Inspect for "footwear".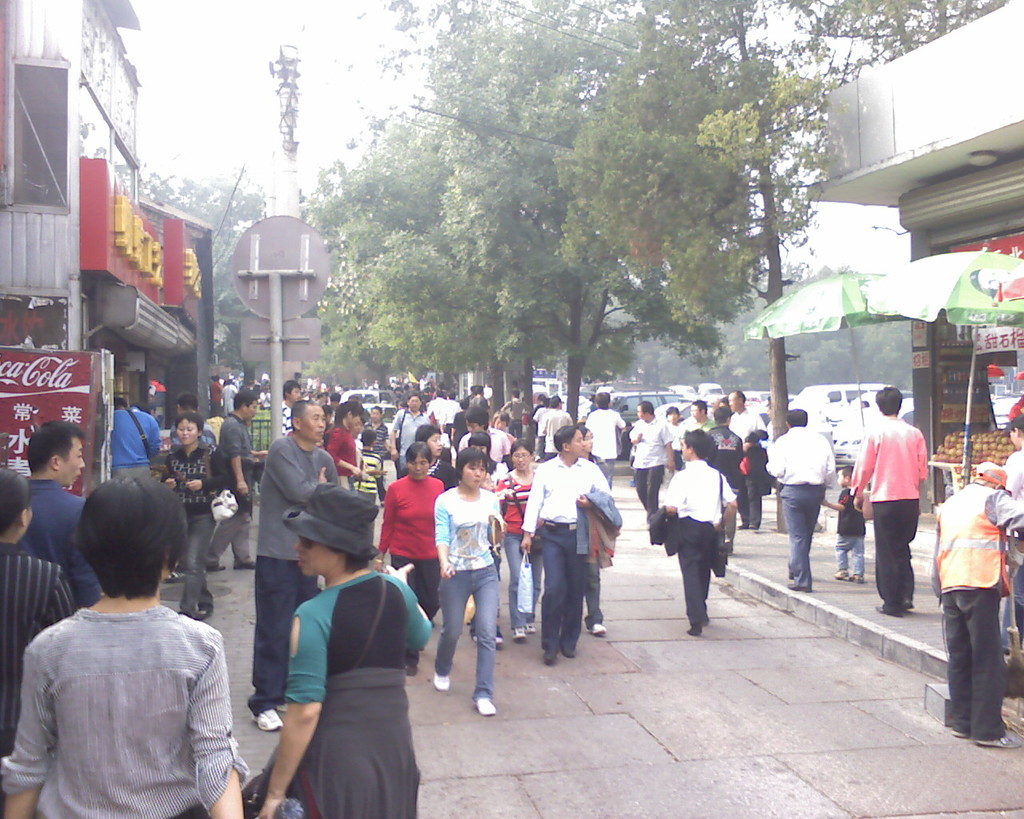
Inspection: pyautogui.locateOnScreen(196, 601, 212, 619).
